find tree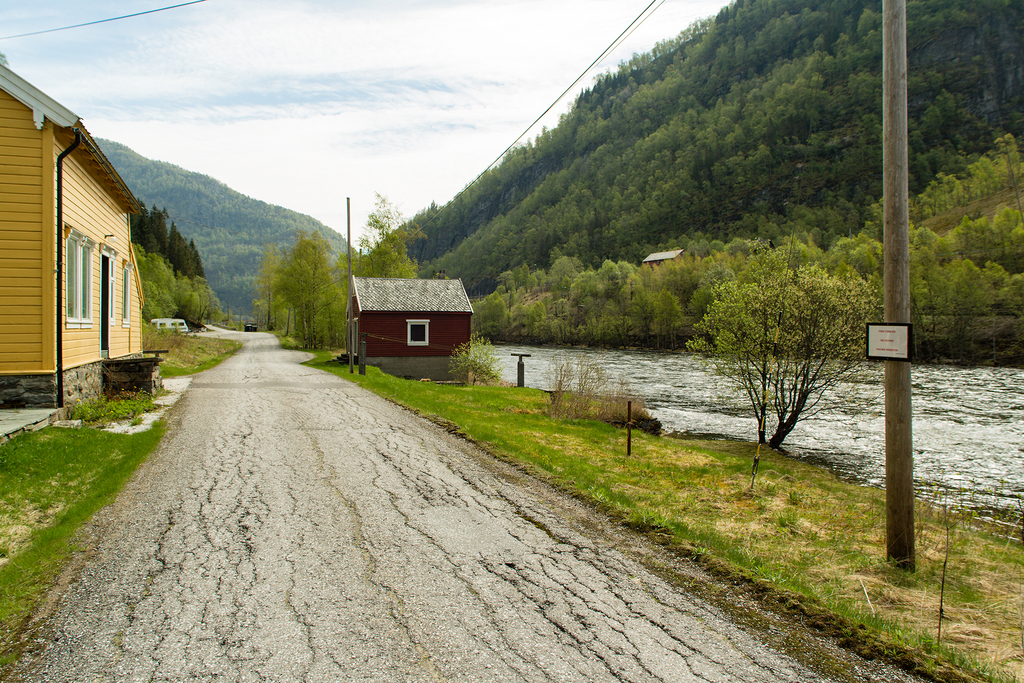
bbox=[831, 235, 876, 321]
